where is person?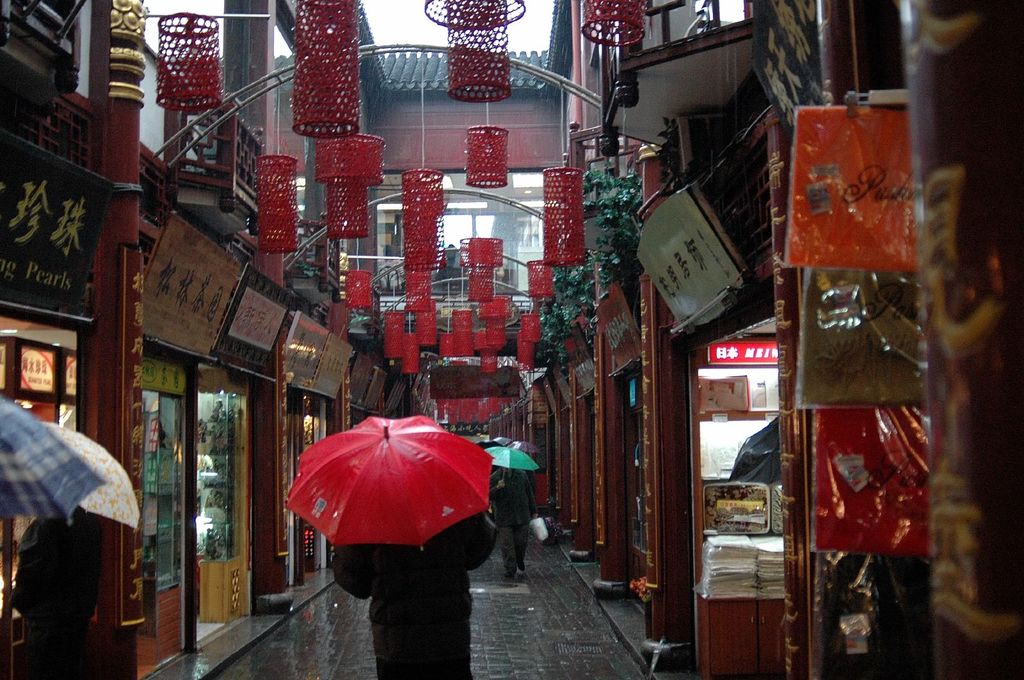
[left=1, top=496, right=107, bottom=679].
